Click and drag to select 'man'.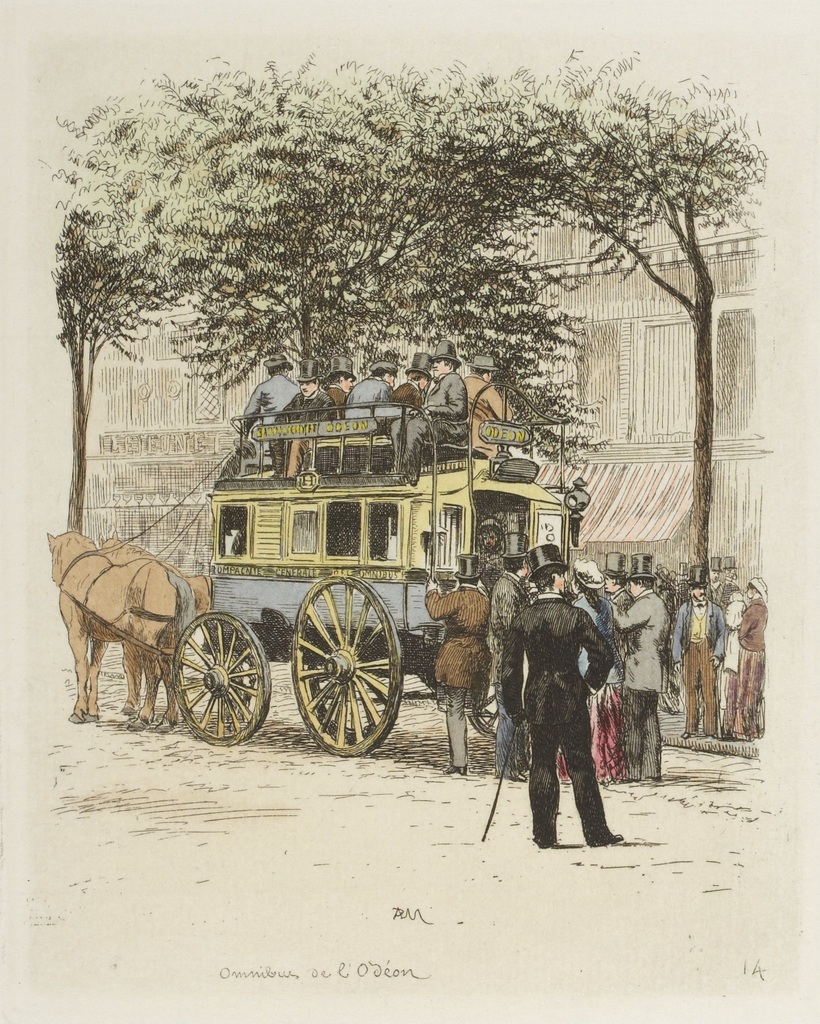
Selection: select_region(674, 561, 691, 605).
